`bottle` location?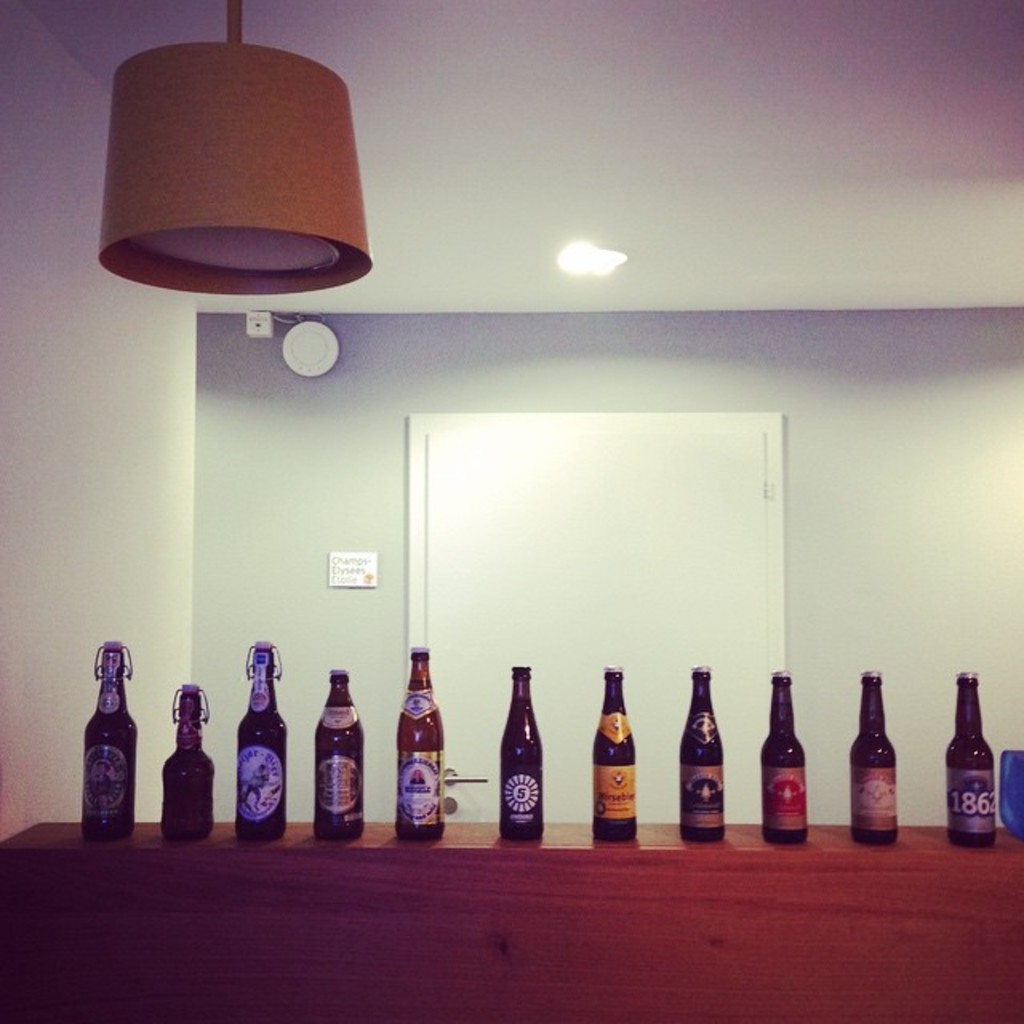
BBox(763, 670, 805, 843)
